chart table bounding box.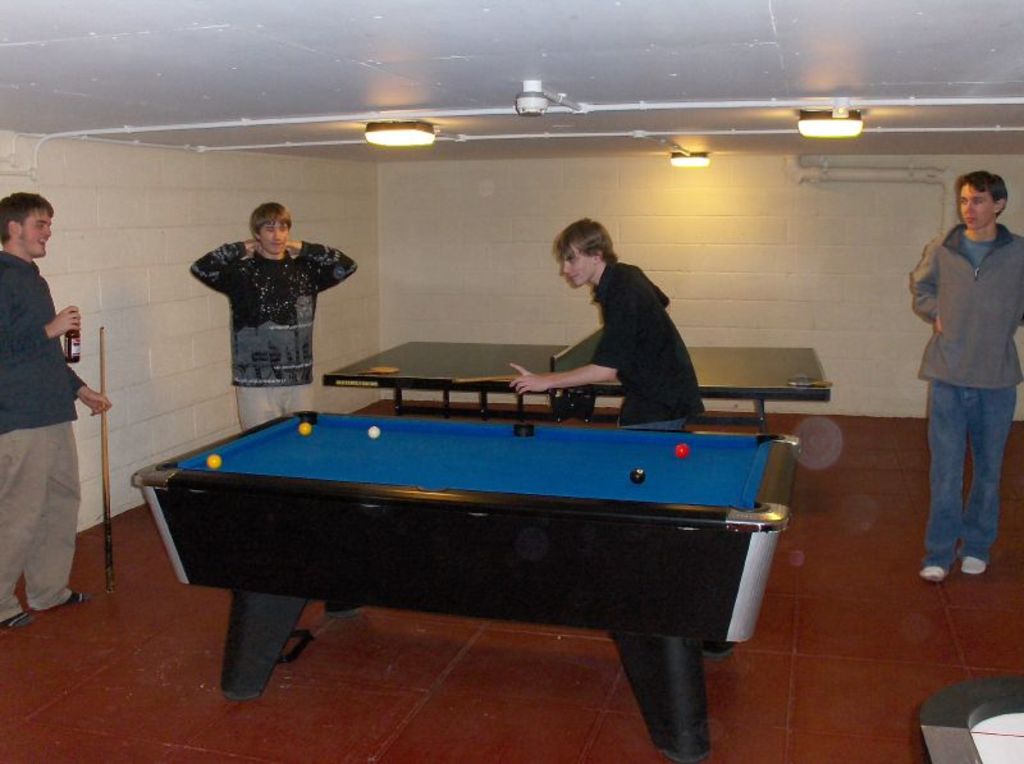
Charted: [left=323, top=343, right=833, bottom=433].
